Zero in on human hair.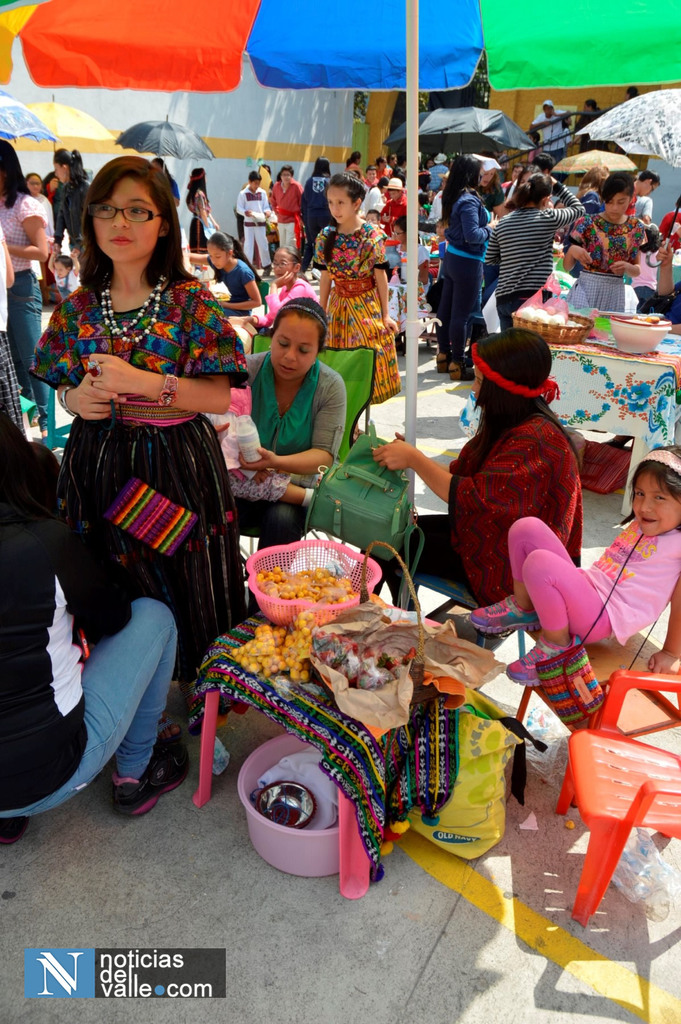
Zeroed in: {"x1": 279, "y1": 164, "x2": 295, "y2": 181}.
